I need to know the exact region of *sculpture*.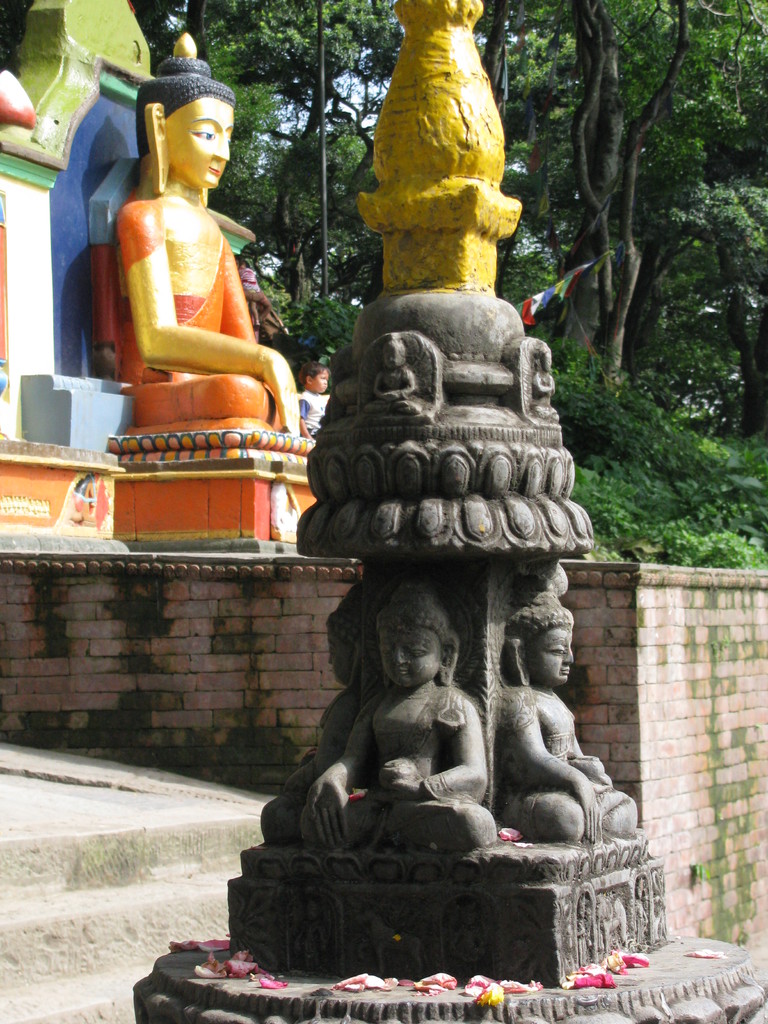
Region: (271, 531, 576, 925).
